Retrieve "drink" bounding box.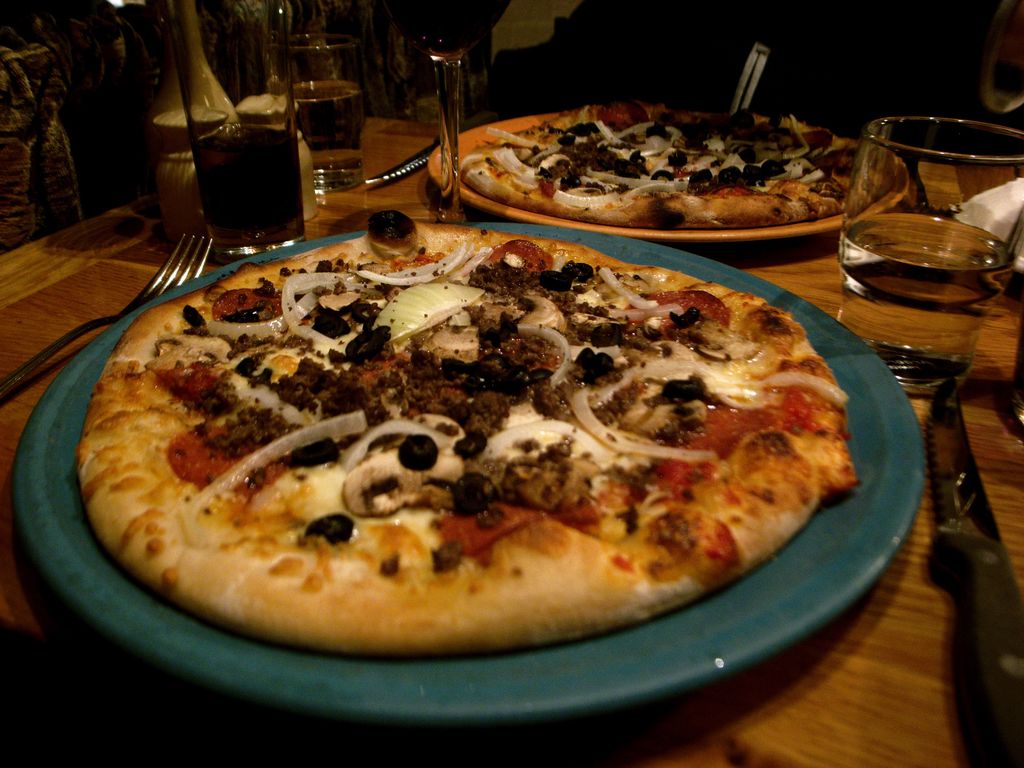
Bounding box: rect(176, 60, 296, 252).
